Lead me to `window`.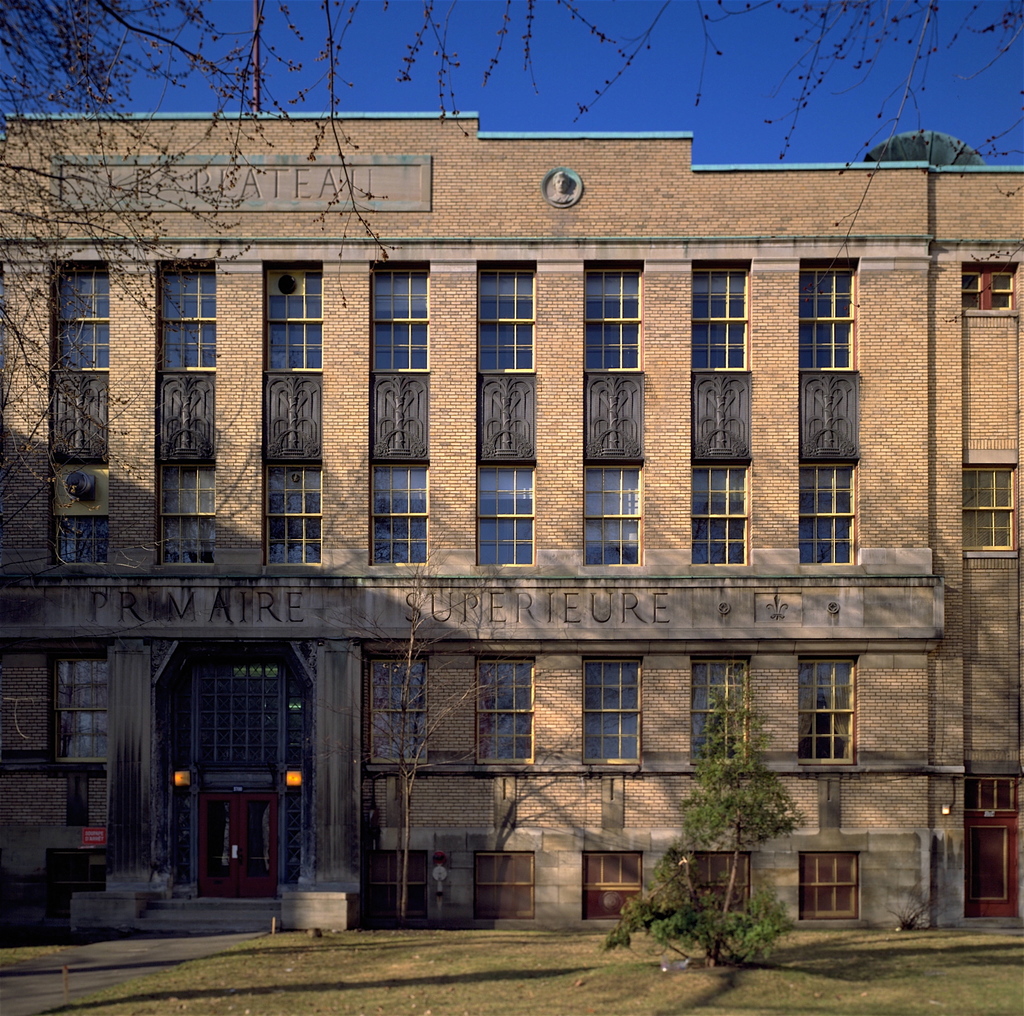
Lead to [x1=695, y1=266, x2=749, y2=371].
